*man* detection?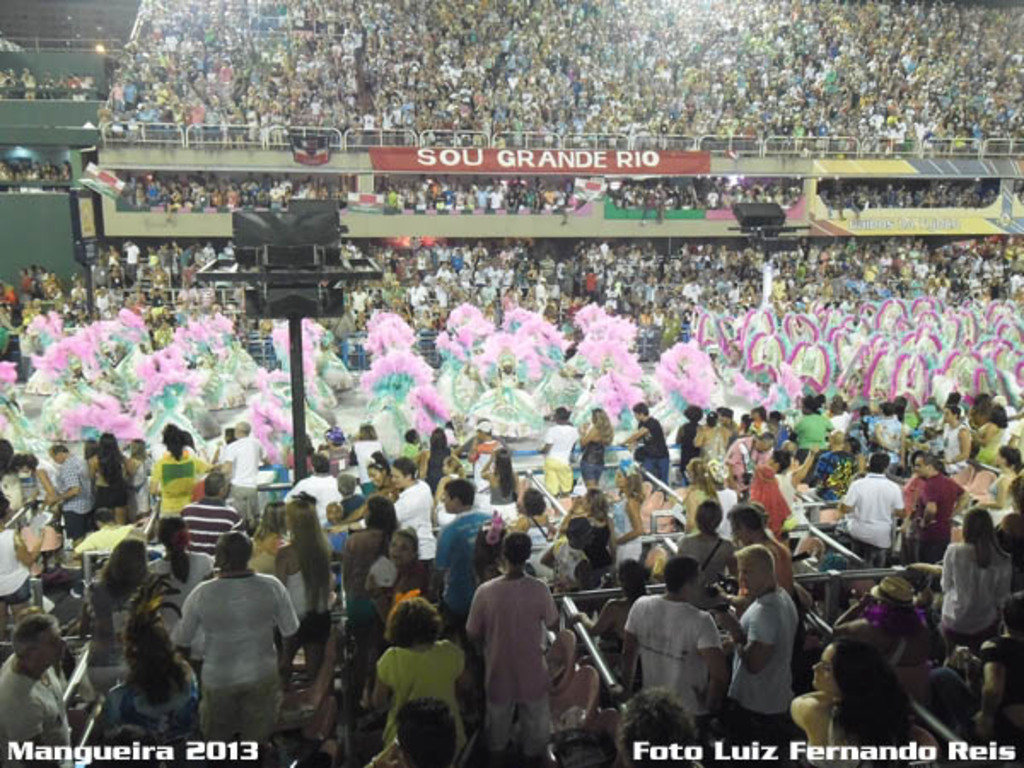
x1=428, y1=478, x2=497, y2=635
